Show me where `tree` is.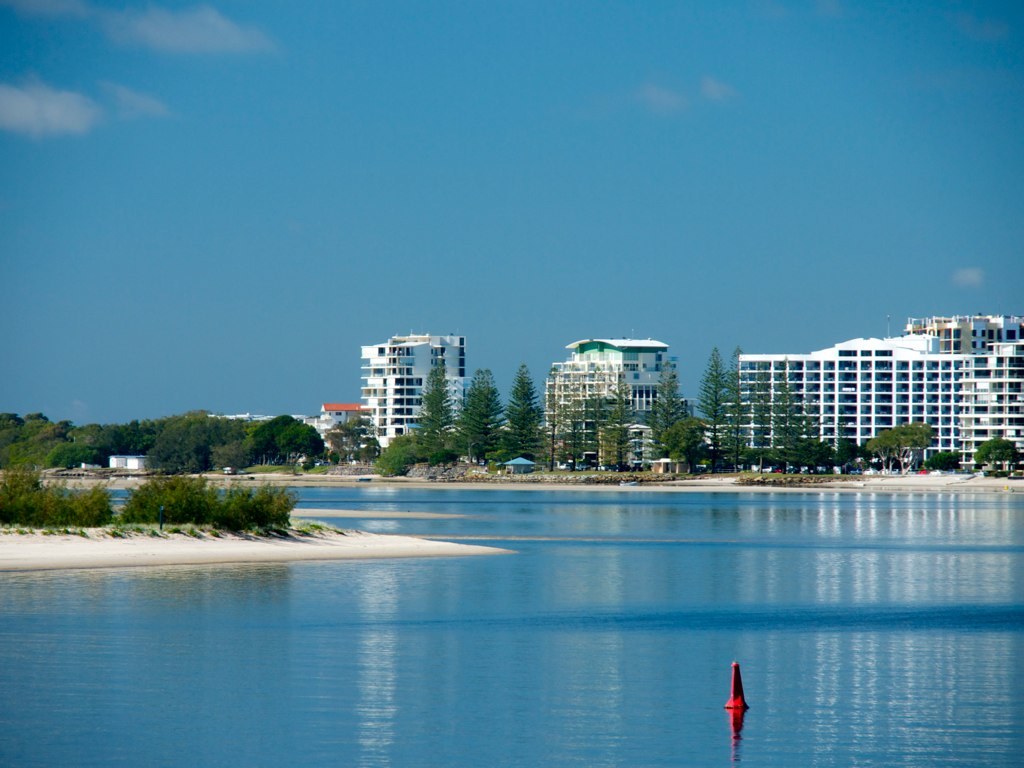
`tree` is at crop(977, 434, 1021, 472).
